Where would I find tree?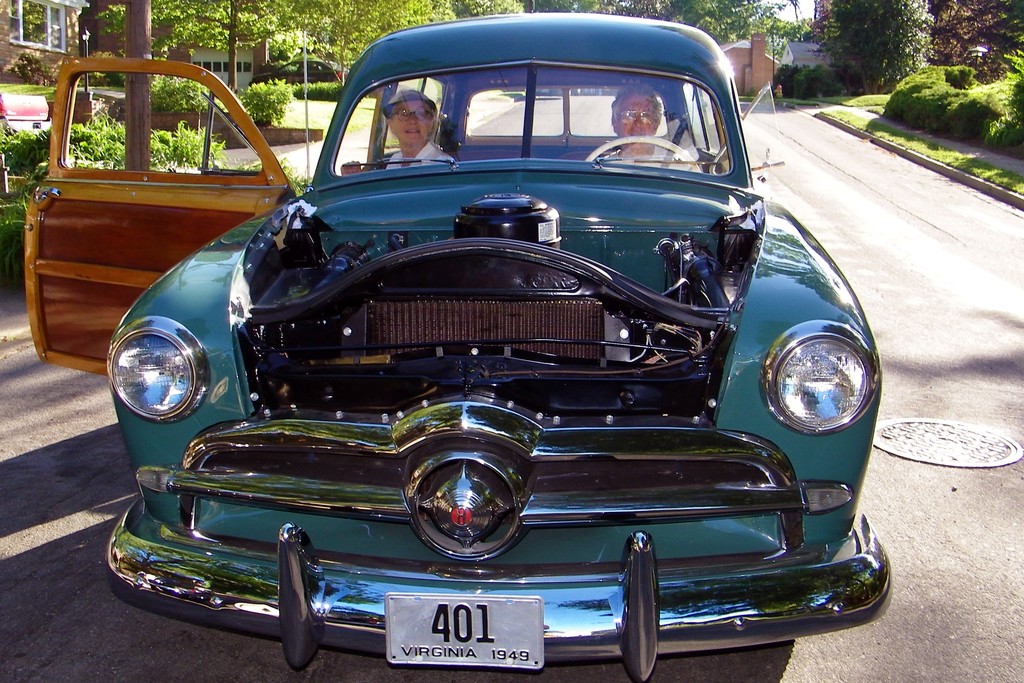
At (456, 0, 535, 15).
